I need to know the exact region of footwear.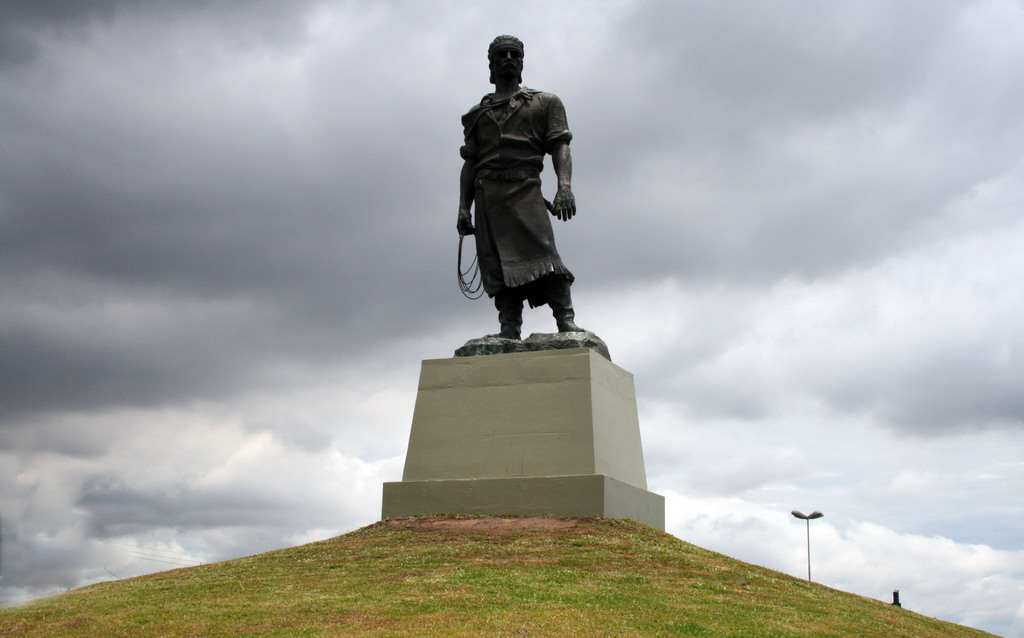
Region: 554:319:588:333.
